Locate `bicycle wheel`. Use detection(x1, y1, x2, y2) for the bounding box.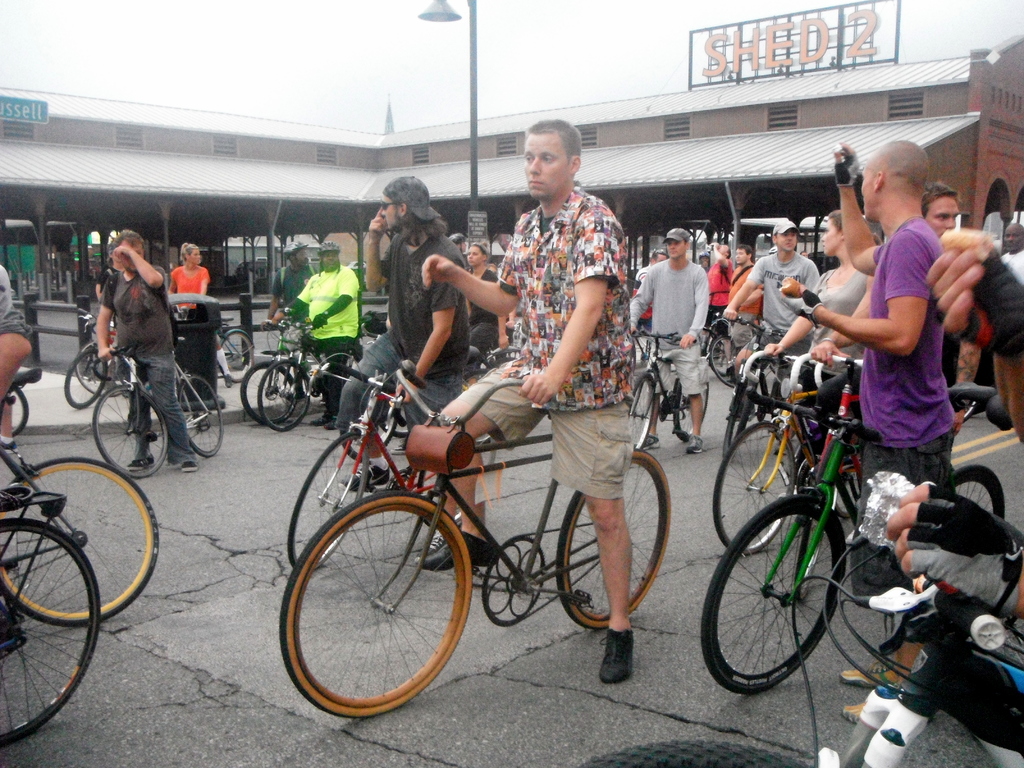
detection(715, 421, 793, 550).
